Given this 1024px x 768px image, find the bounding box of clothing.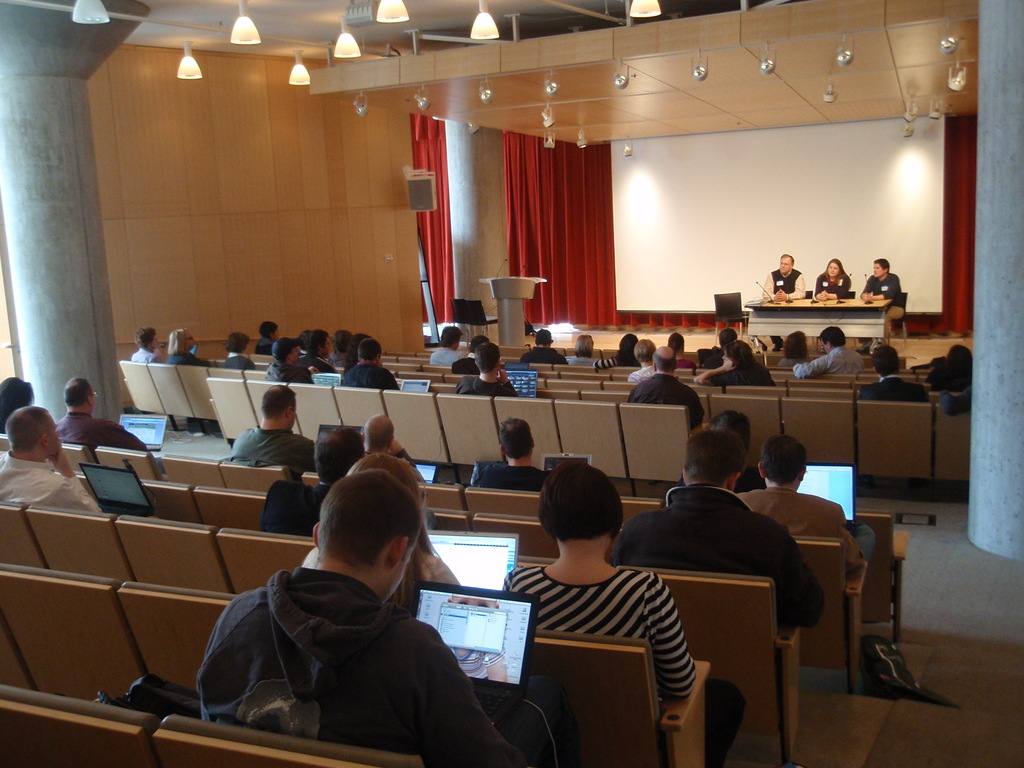
bbox(789, 338, 862, 371).
